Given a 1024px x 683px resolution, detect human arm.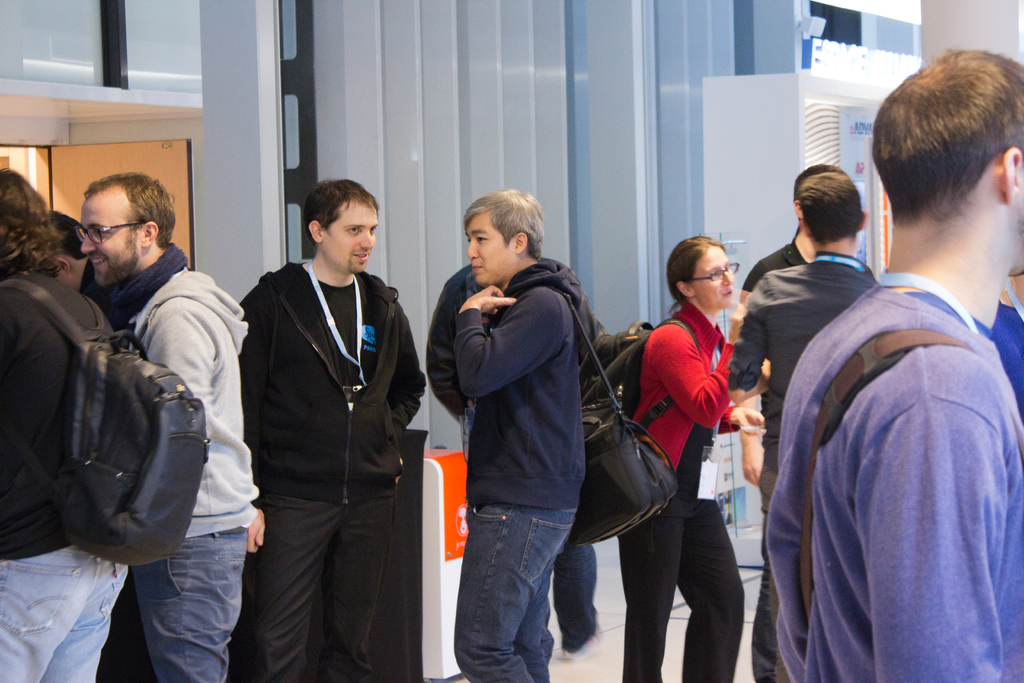
(425, 273, 479, 420).
